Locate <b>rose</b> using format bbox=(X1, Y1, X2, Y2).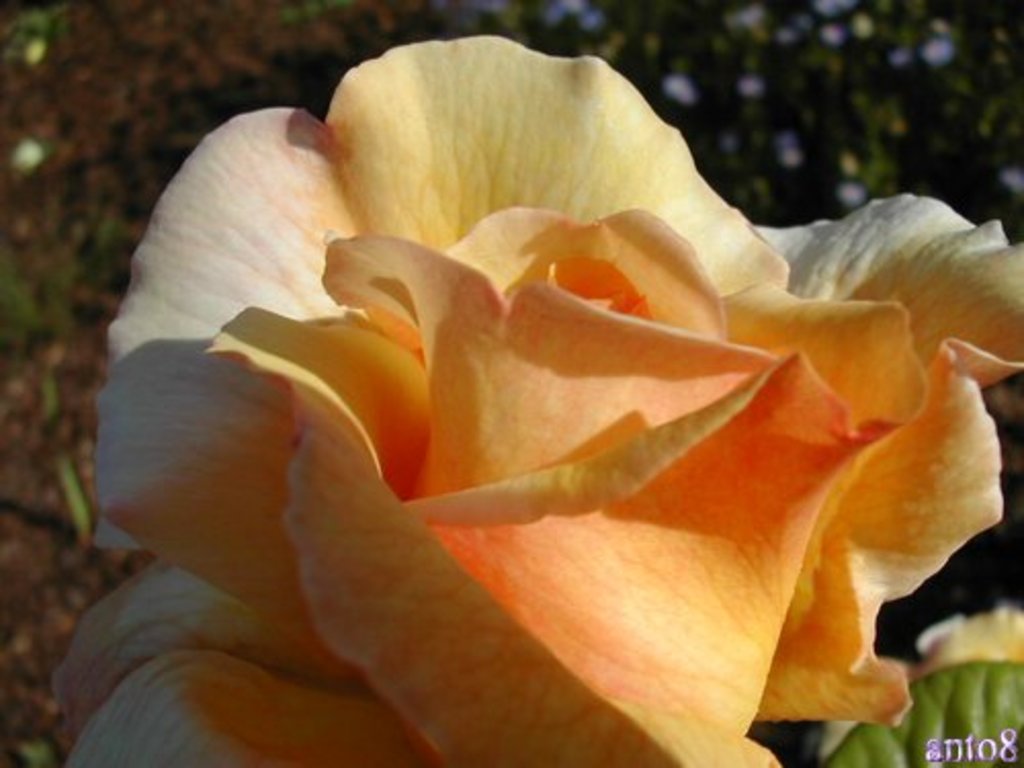
bbox=(51, 31, 1022, 766).
